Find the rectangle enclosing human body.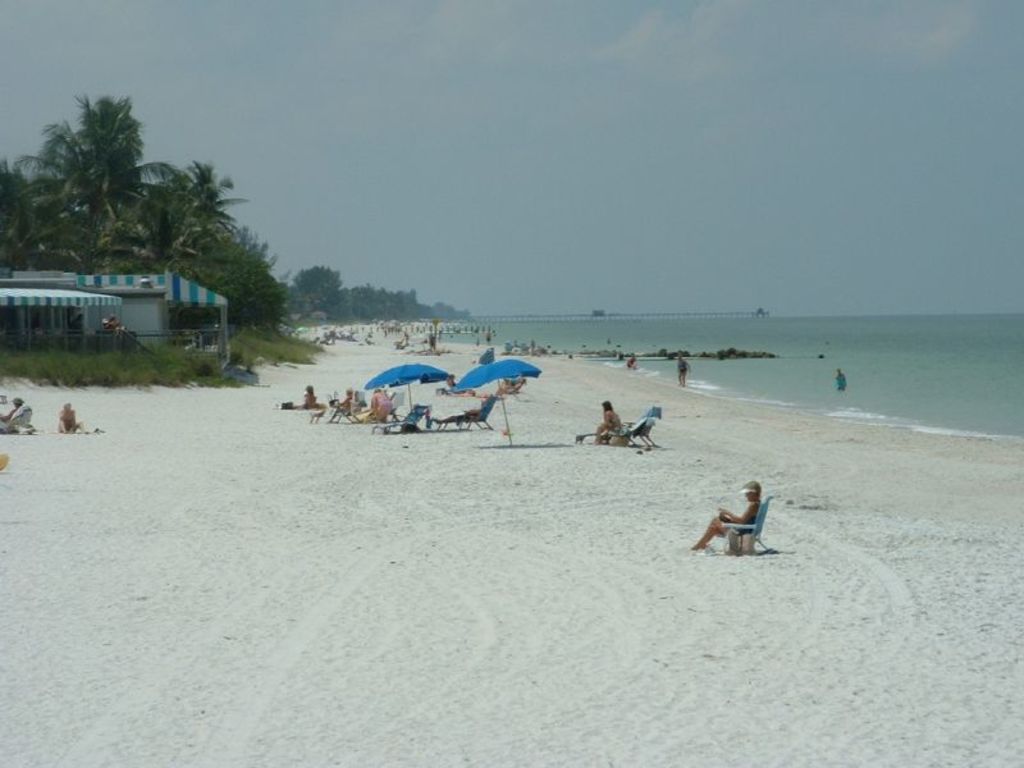
454:407:481:420.
